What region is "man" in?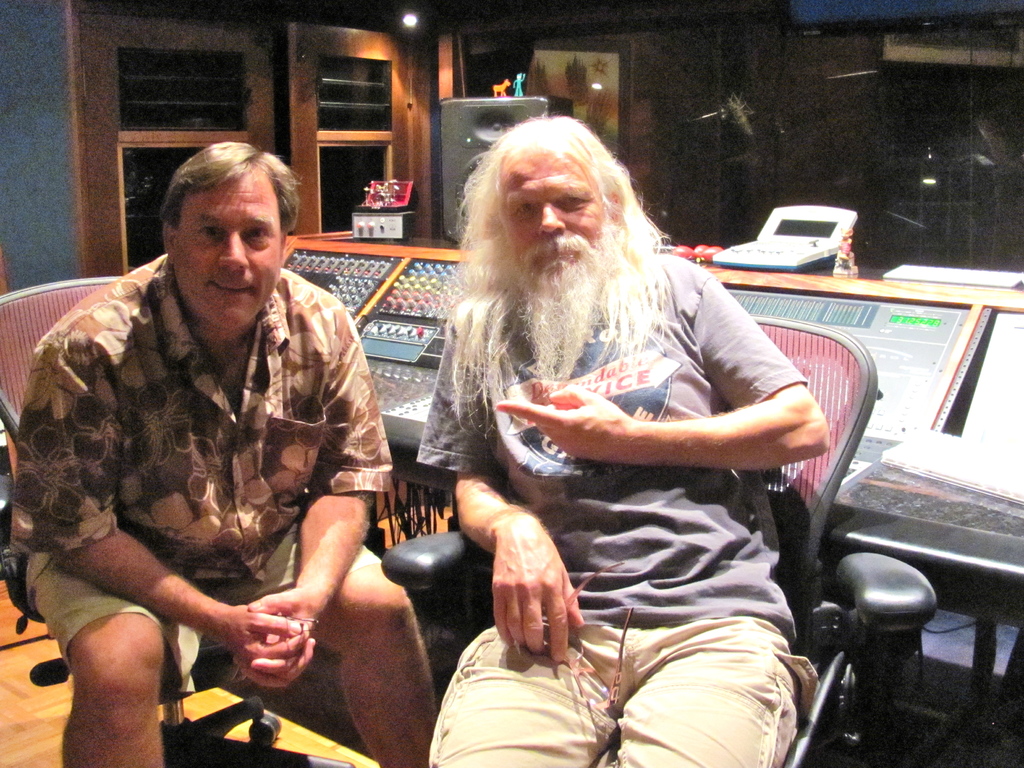
locate(410, 117, 840, 767).
